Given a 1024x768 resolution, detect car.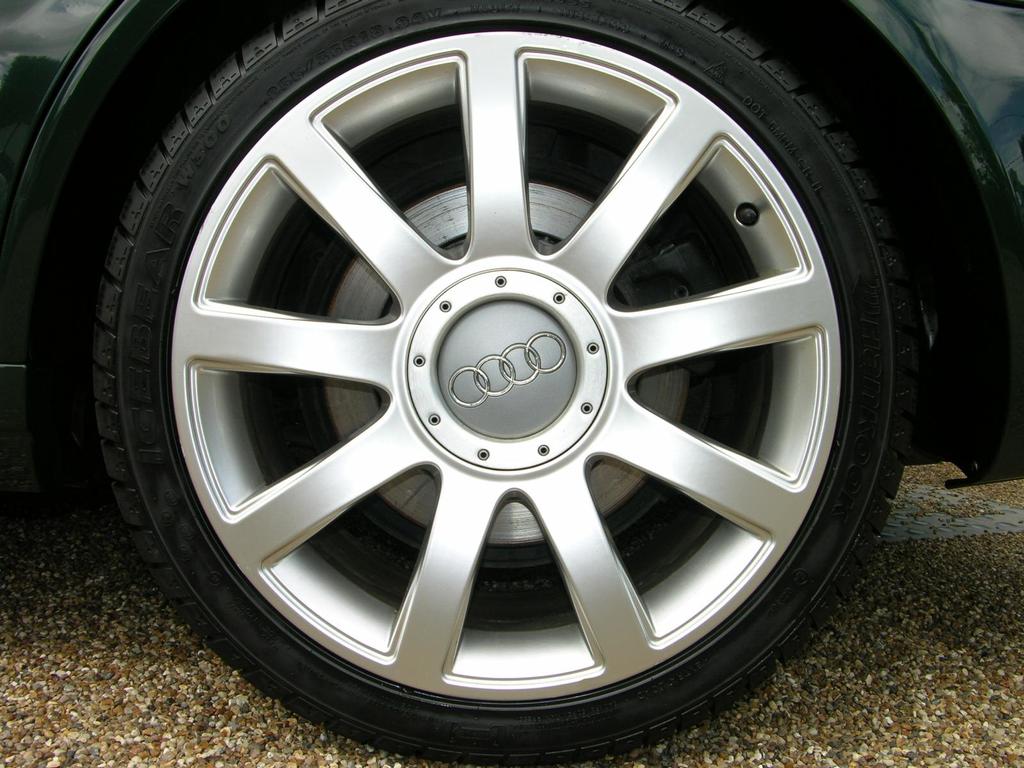
box(0, 0, 1023, 767).
